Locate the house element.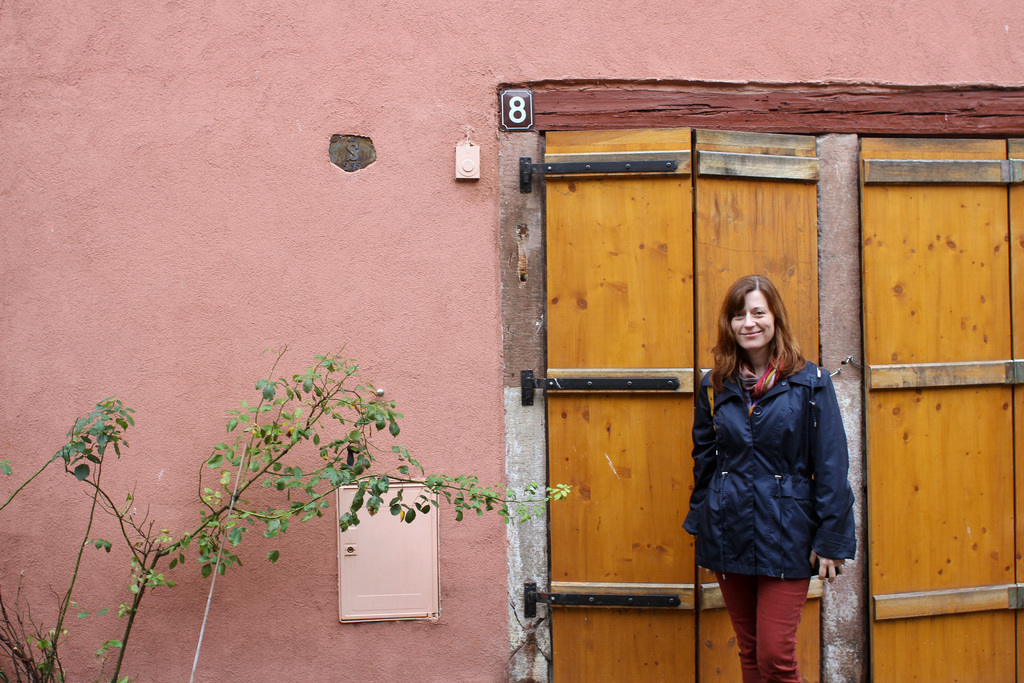
Element bbox: {"left": 0, "top": 0, "right": 1023, "bottom": 682}.
